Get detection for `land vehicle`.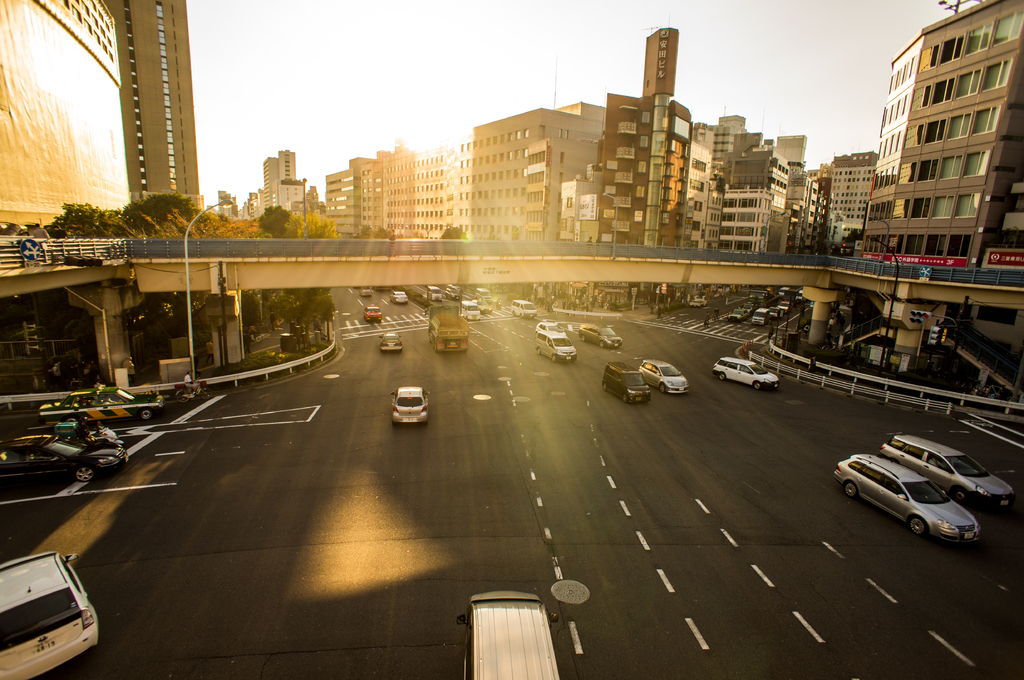
Detection: 748:293:764:302.
